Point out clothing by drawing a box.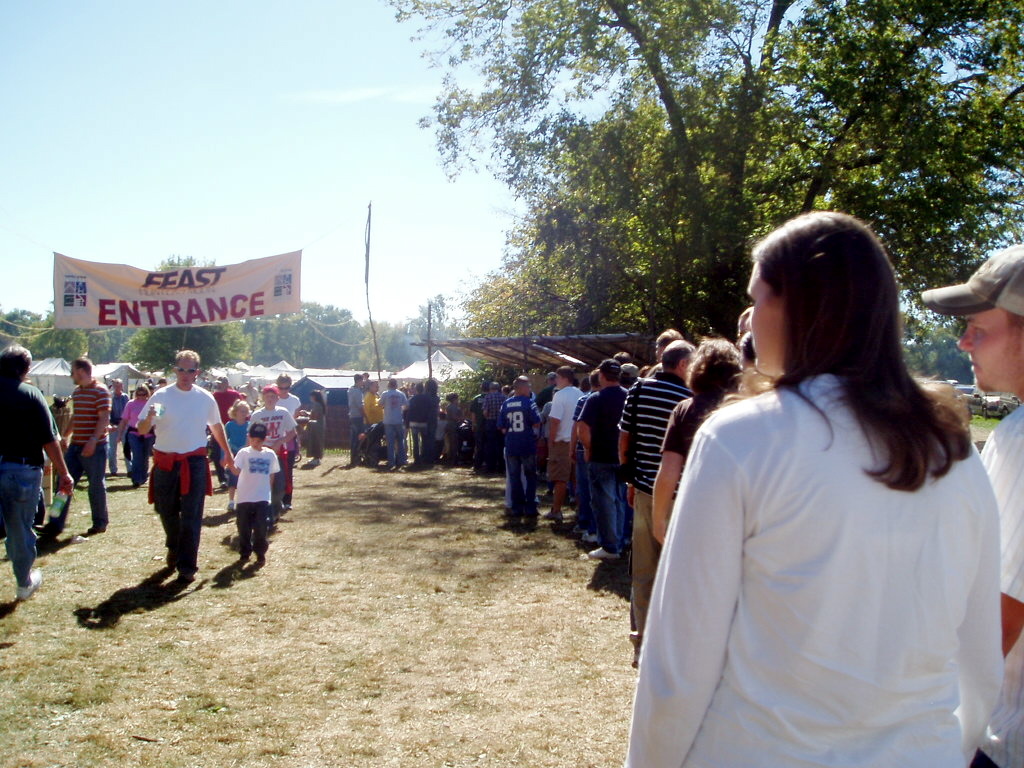
Rect(358, 387, 382, 430).
